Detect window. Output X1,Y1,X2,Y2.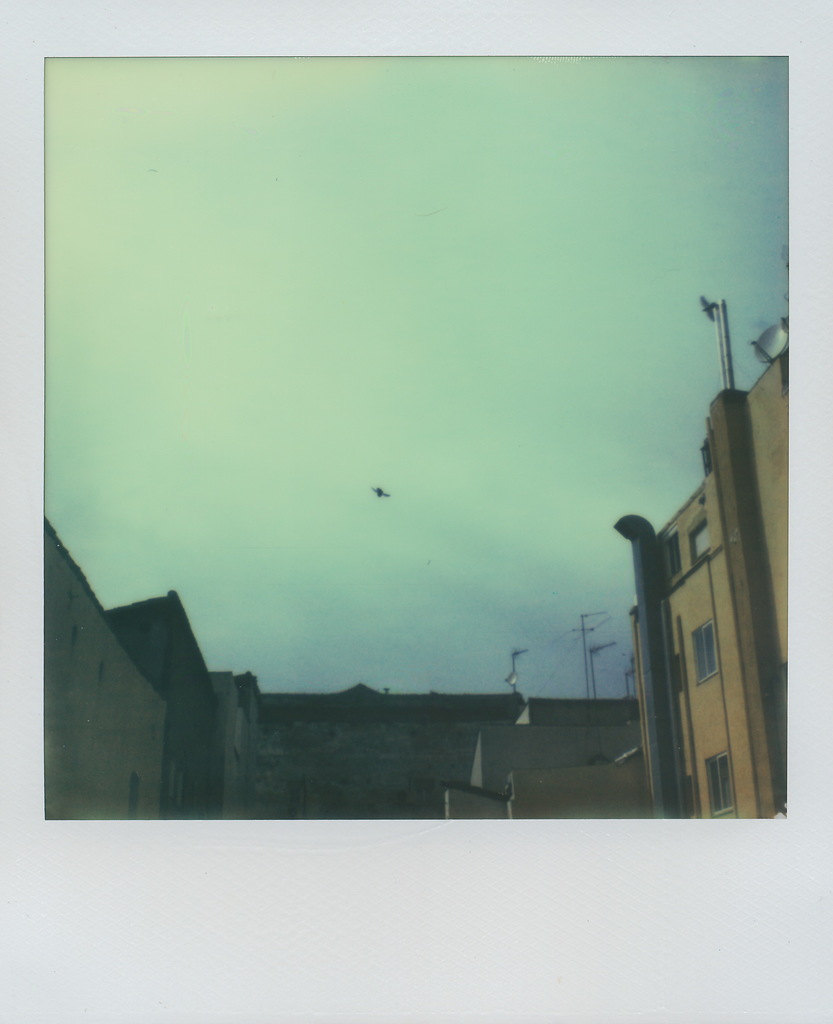
658,528,695,579.
